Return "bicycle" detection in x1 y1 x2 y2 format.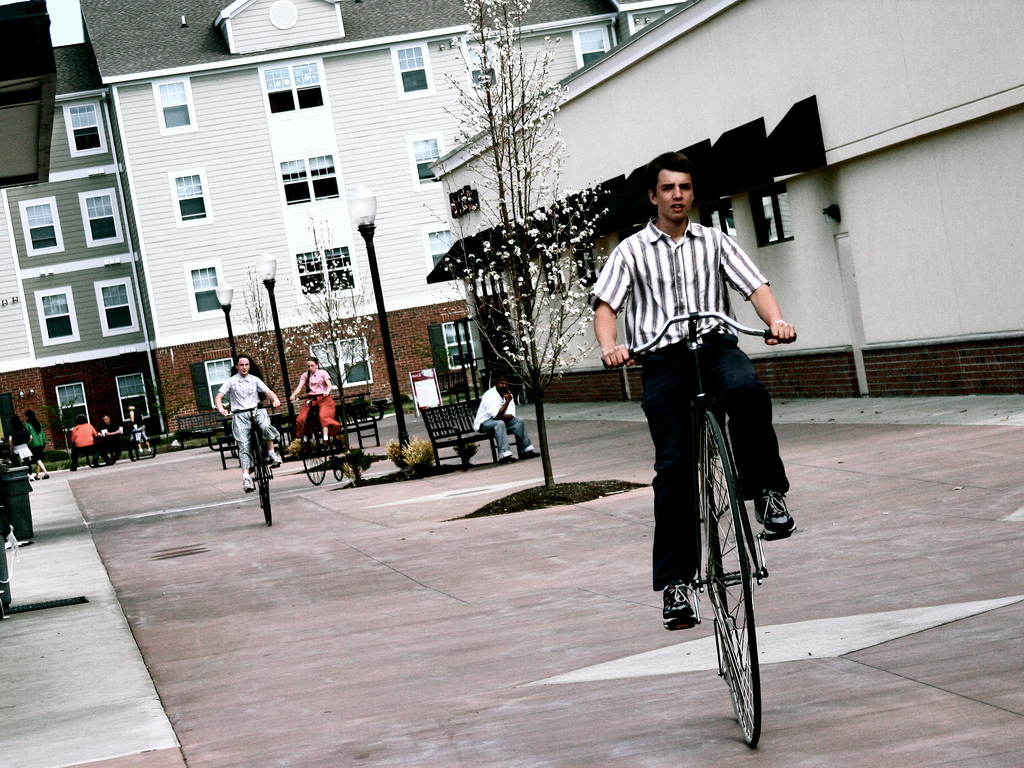
218 400 272 515.
